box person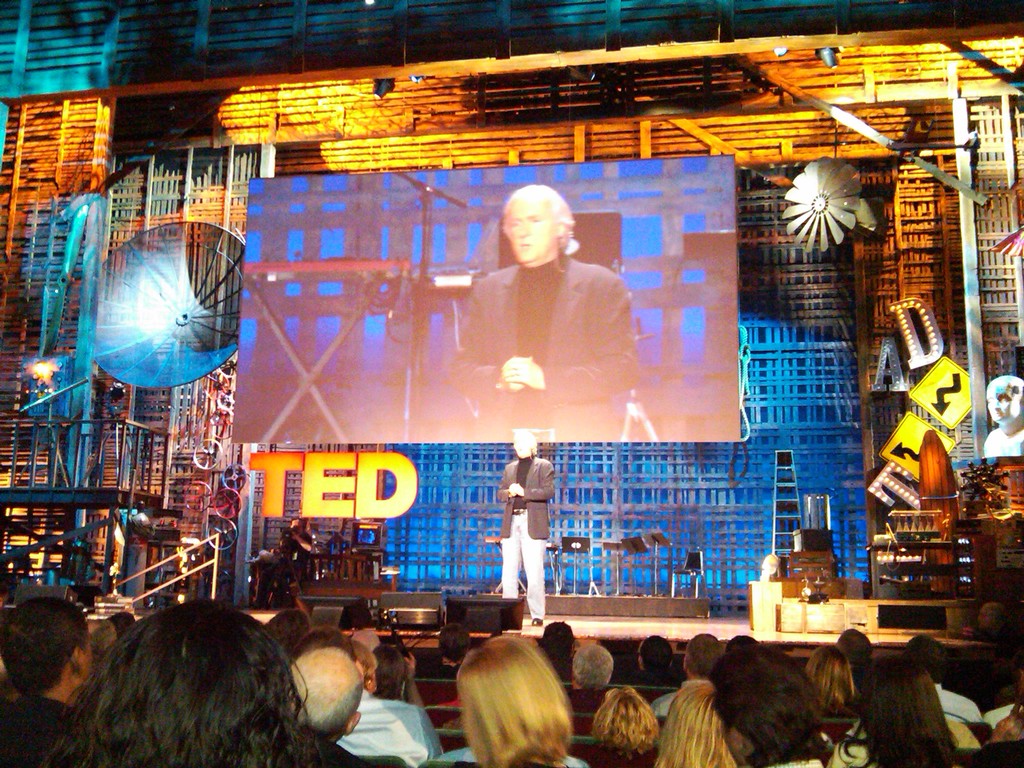
984 372 1023 457
